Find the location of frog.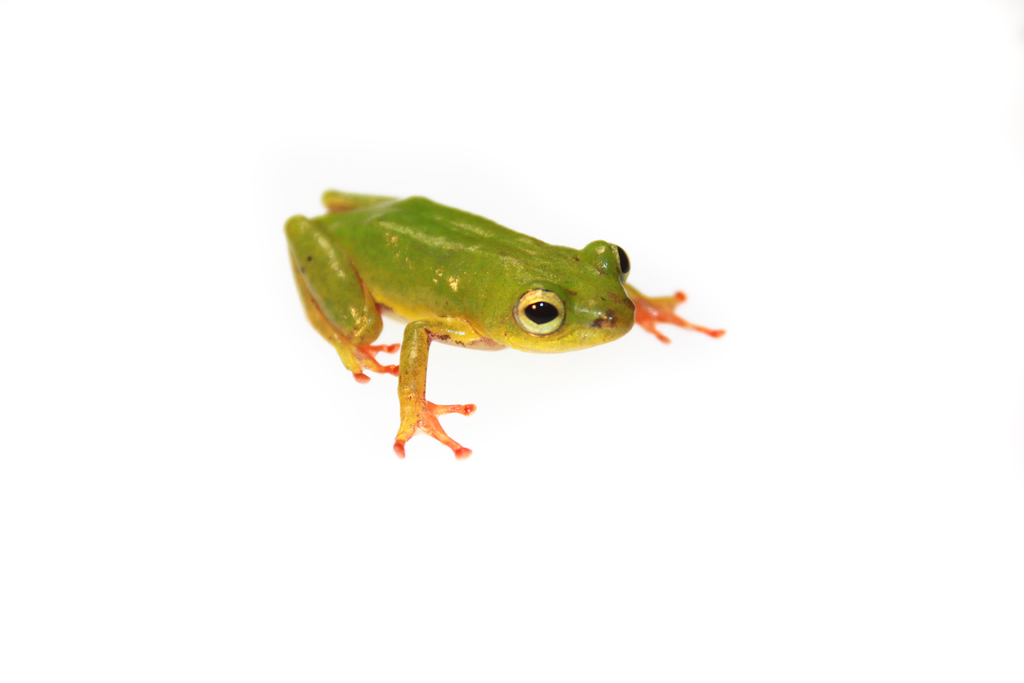
Location: left=282, top=186, right=723, bottom=459.
